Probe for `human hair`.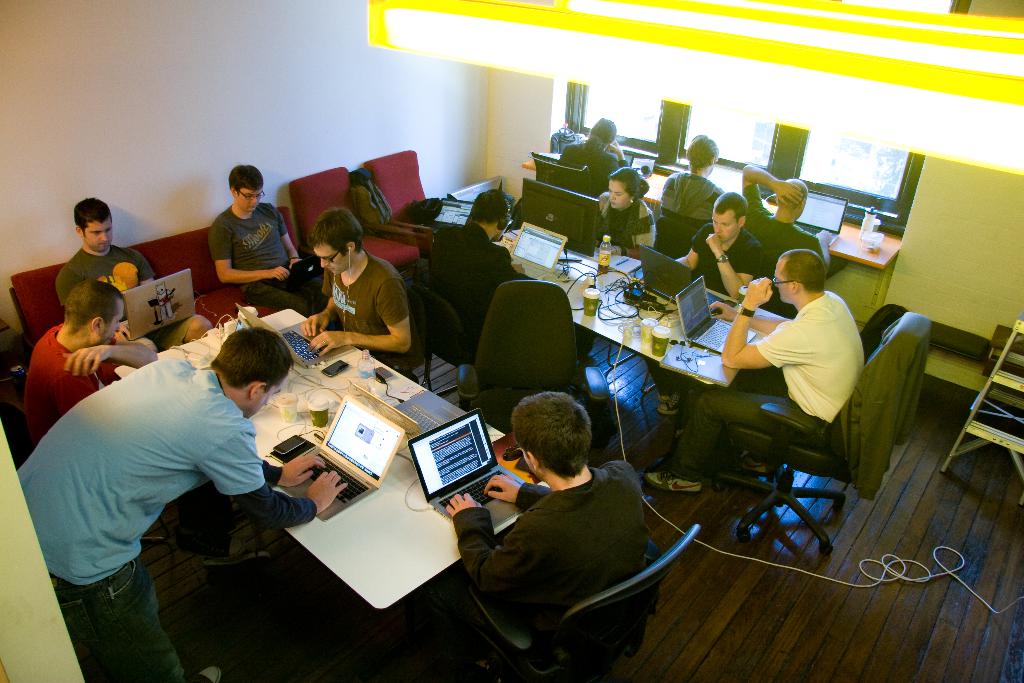
Probe result: 778, 242, 832, 299.
